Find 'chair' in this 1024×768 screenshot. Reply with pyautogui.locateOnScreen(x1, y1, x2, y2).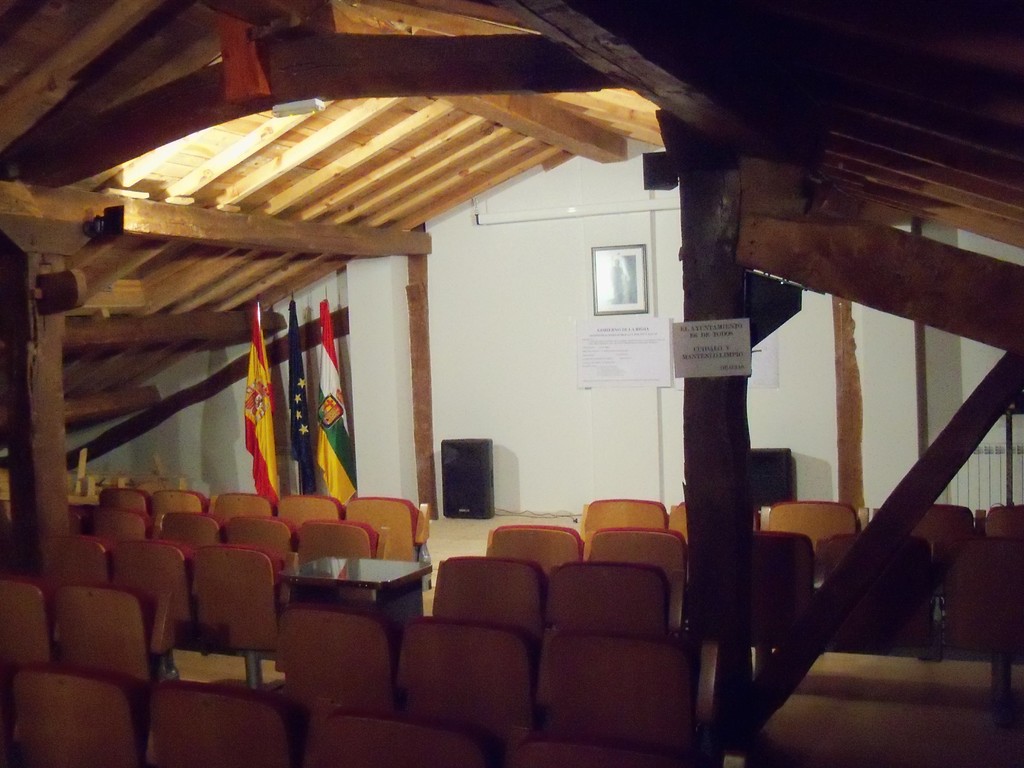
pyautogui.locateOnScreen(938, 537, 1023, 660).
